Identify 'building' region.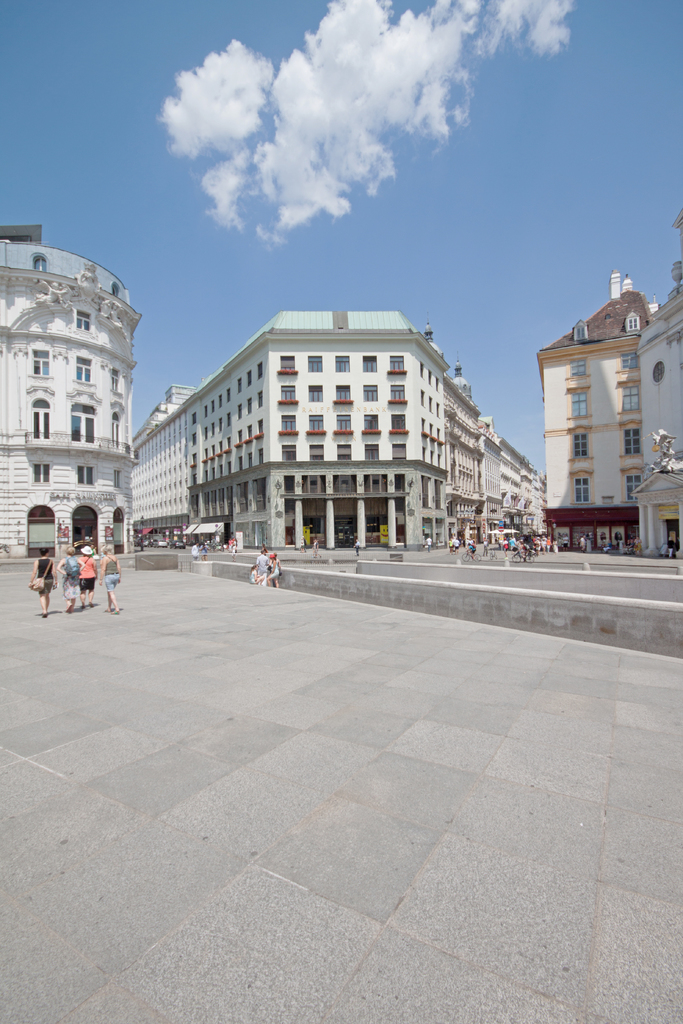
Region: (538,274,662,556).
